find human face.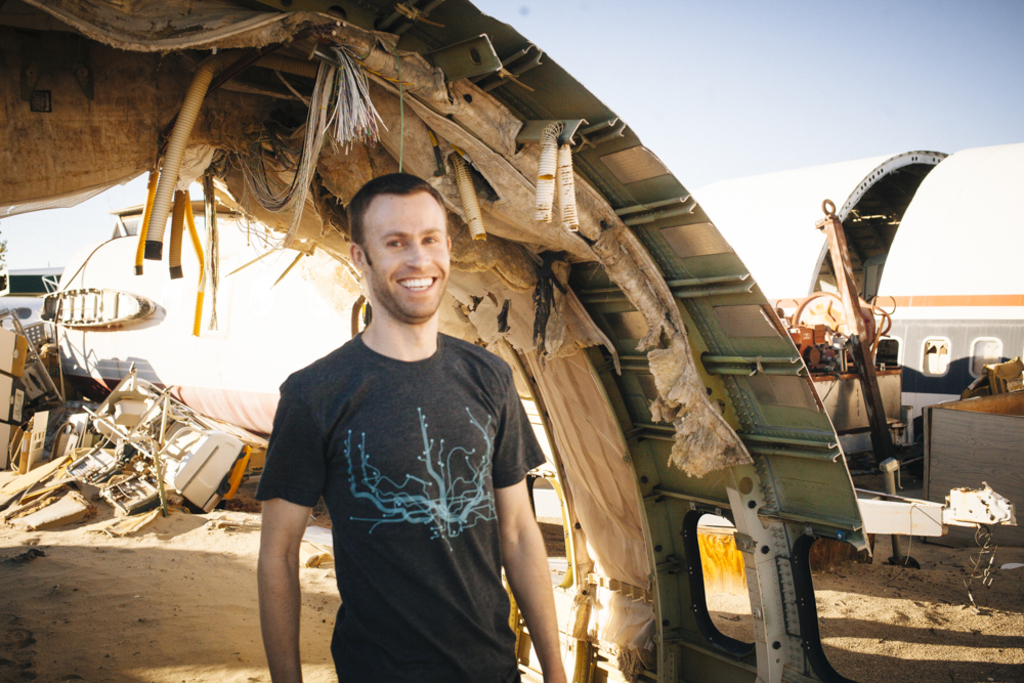
crop(368, 189, 450, 321).
